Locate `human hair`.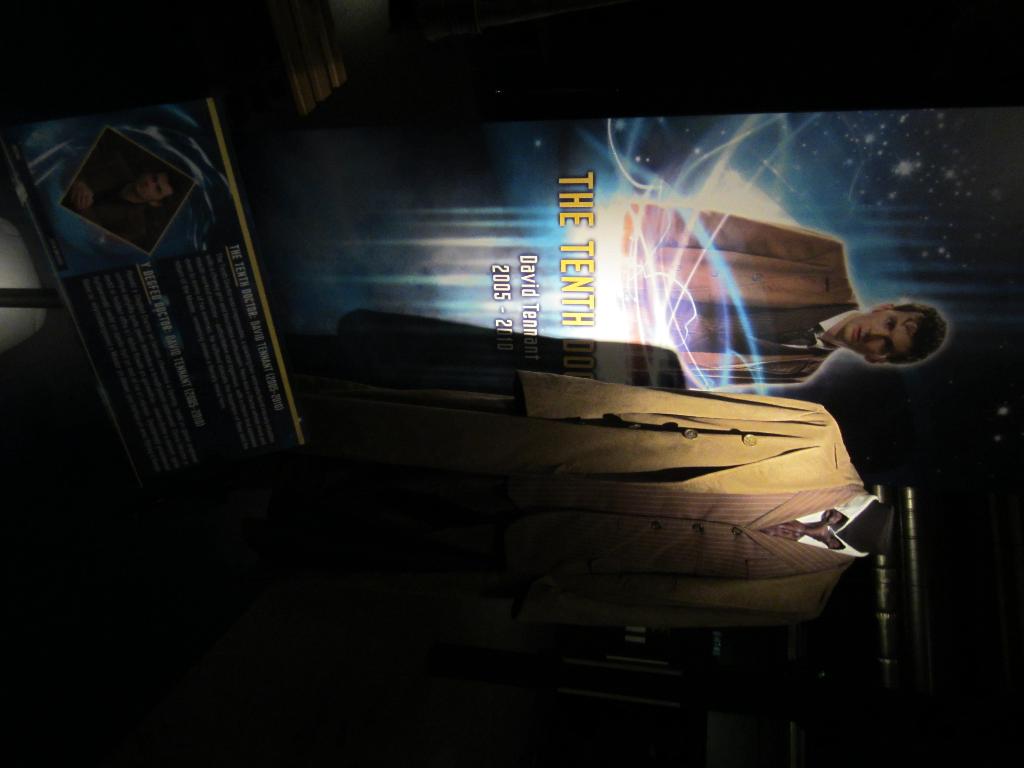
Bounding box: left=829, top=290, right=955, bottom=384.
